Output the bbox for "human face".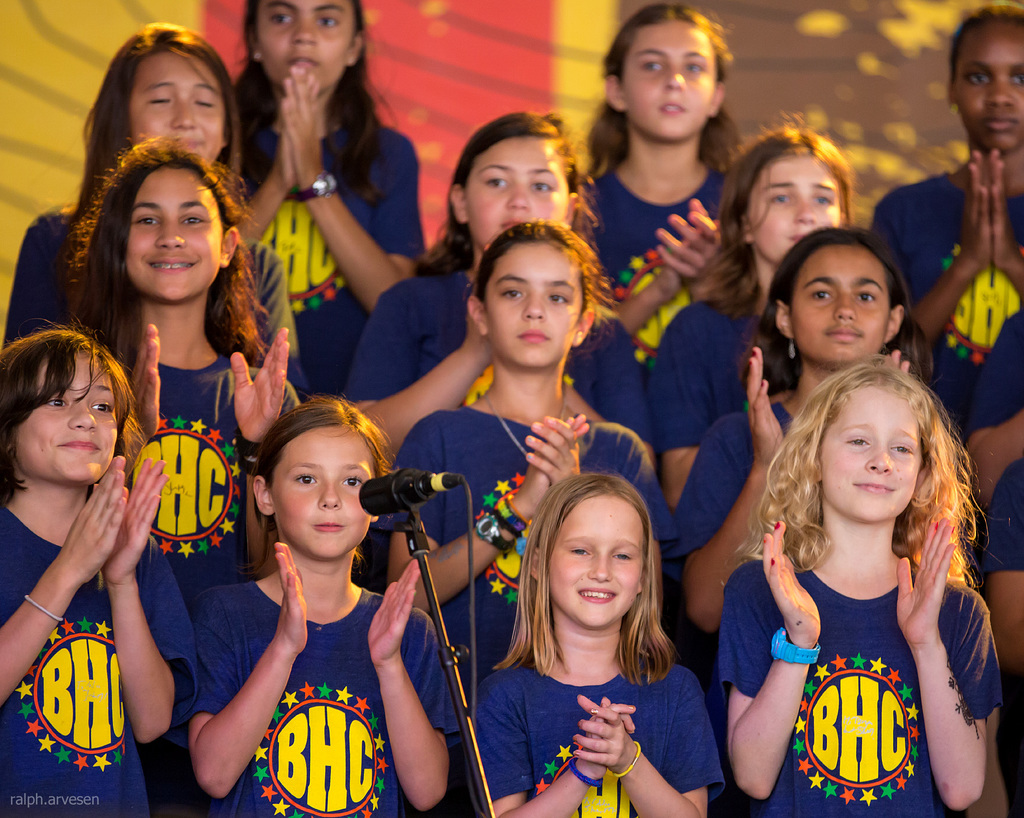
left=542, top=490, right=649, bottom=632.
